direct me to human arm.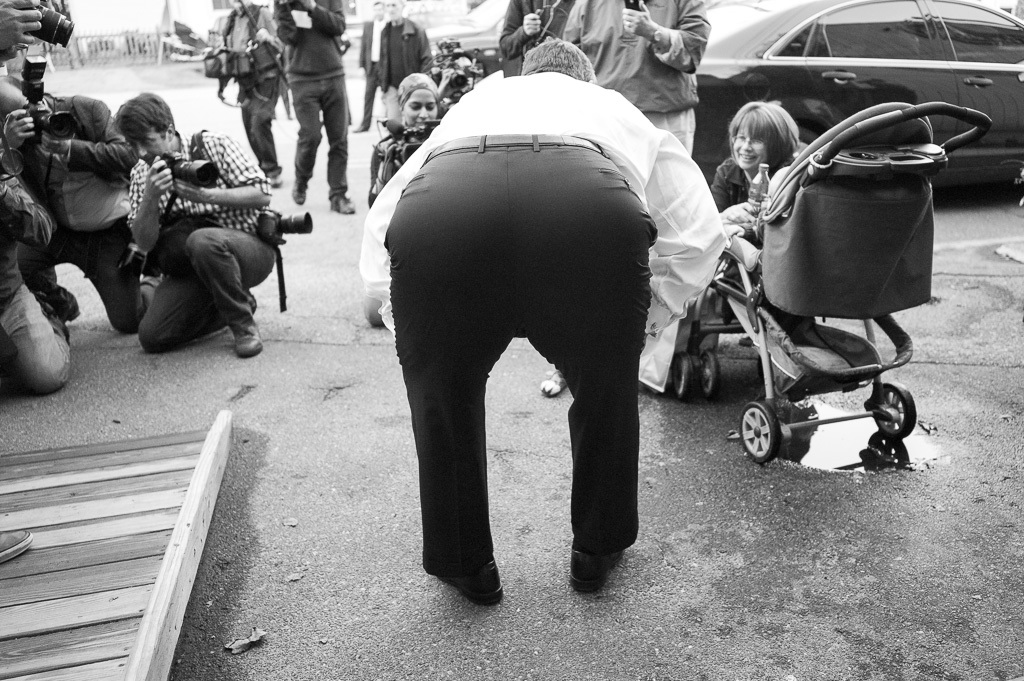
Direction: [x1=0, y1=0, x2=45, y2=47].
